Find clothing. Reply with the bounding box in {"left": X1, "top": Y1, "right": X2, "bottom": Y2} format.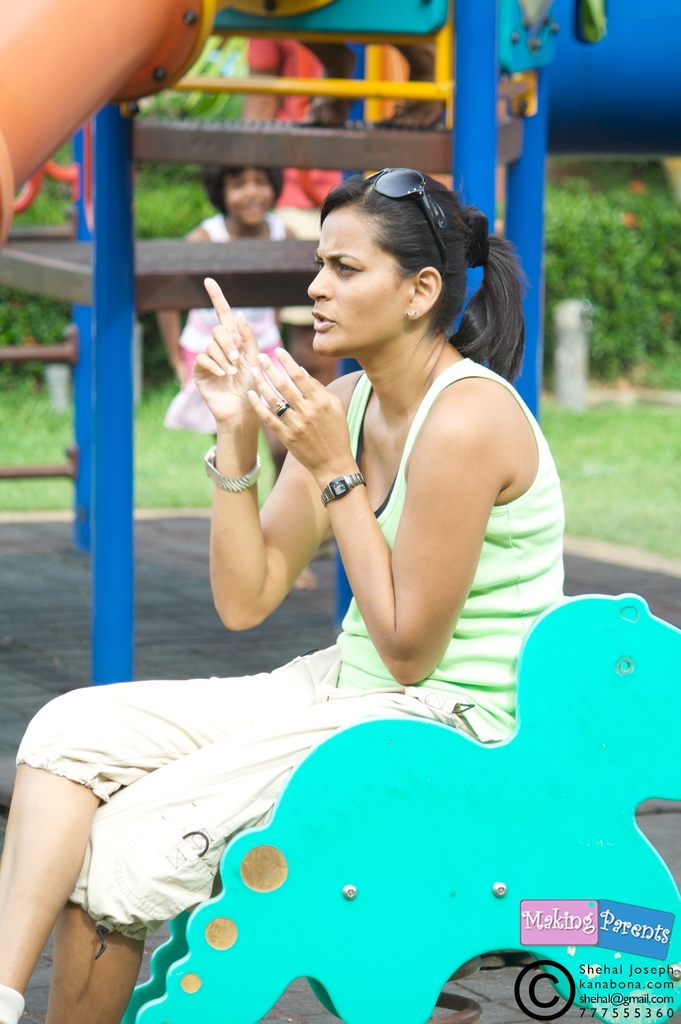
{"left": 90, "top": 369, "right": 570, "bottom": 977}.
